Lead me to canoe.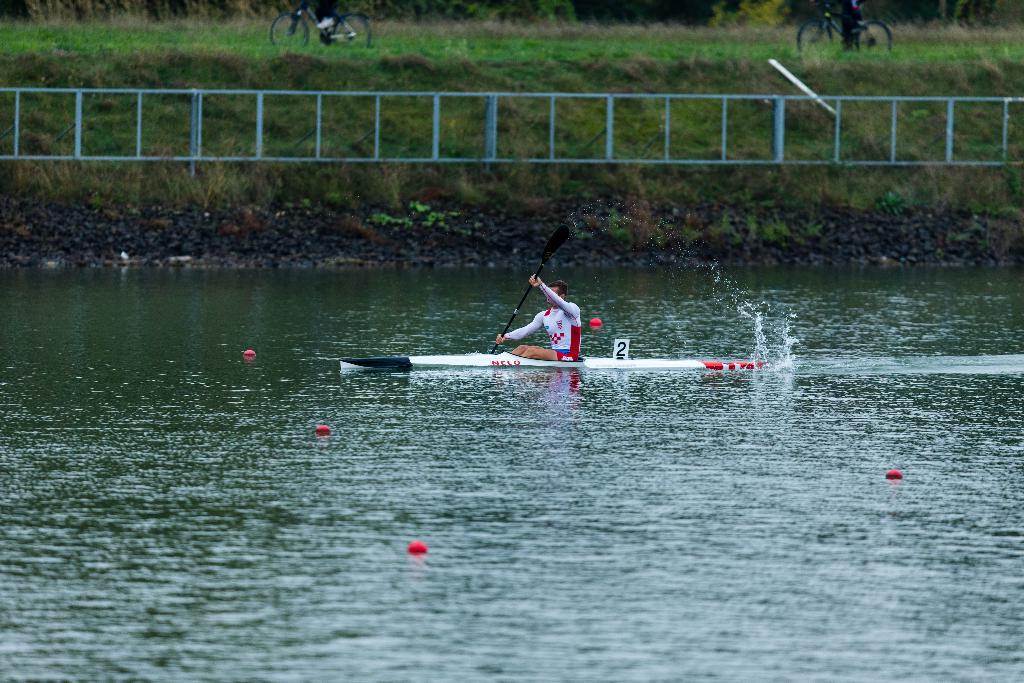
Lead to bbox=(332, 349, 754, 372).
